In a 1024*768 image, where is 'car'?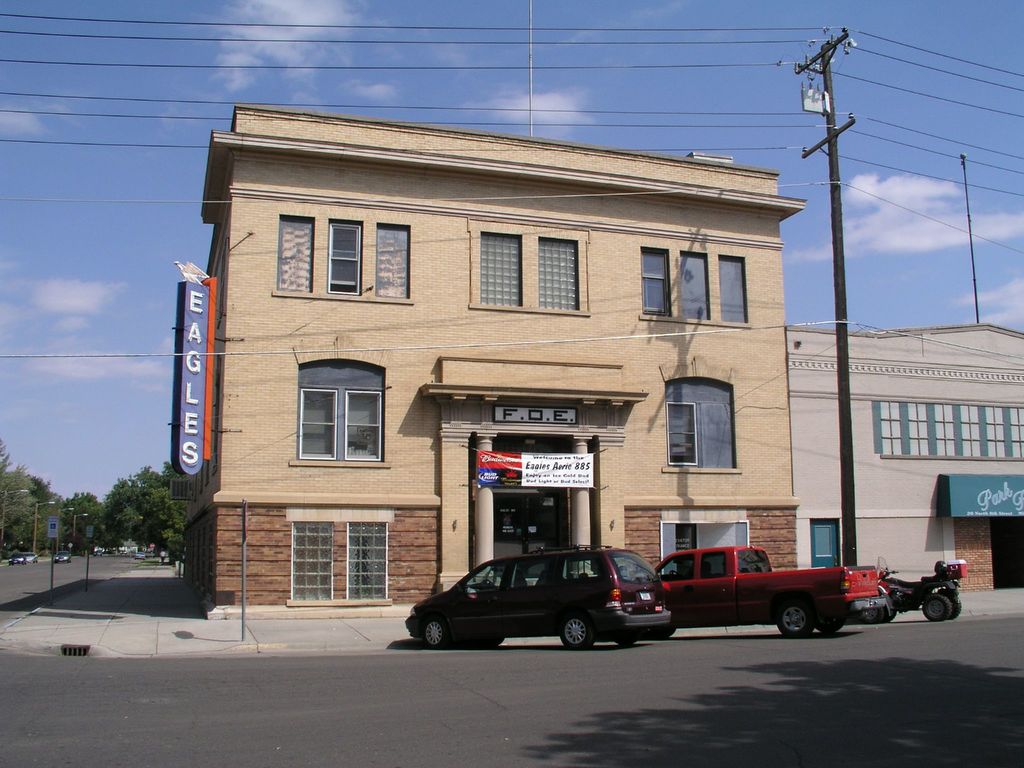
[11, 554, 24, 563].
